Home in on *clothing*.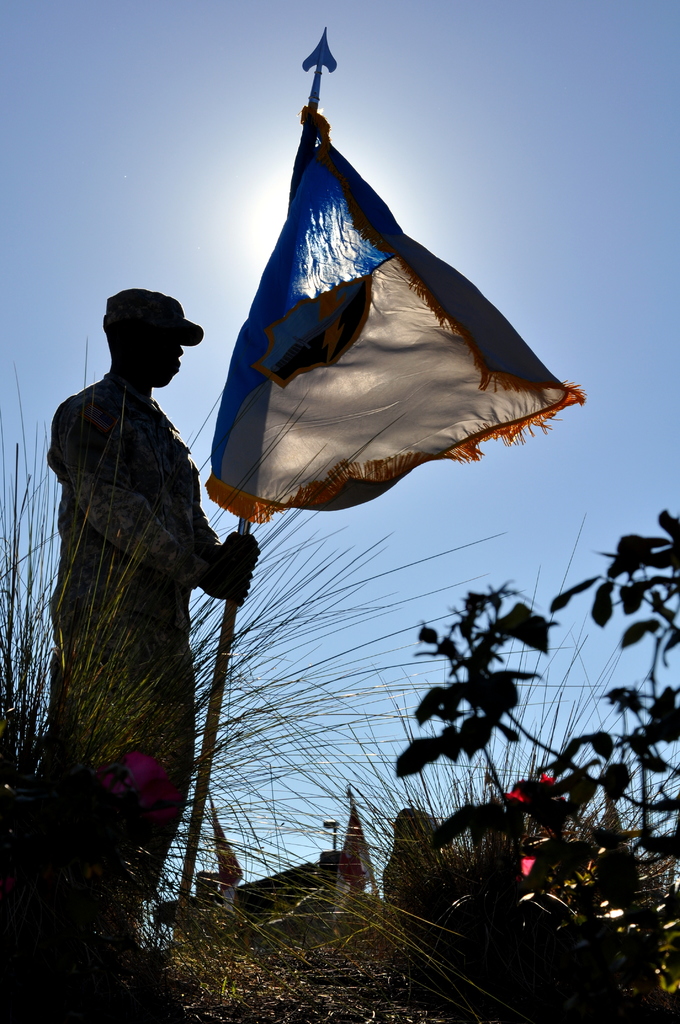
Homed in at bbox=(31, 302, 245, 857).
